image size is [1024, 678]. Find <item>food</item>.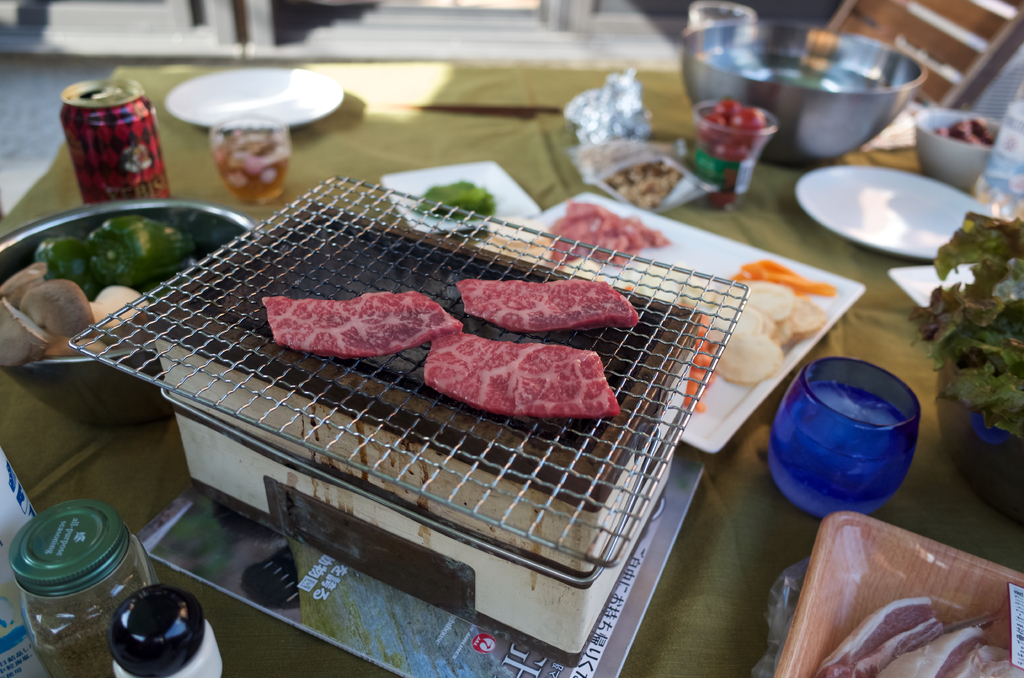
(left=483, top=200, right=665, bottom=269).
